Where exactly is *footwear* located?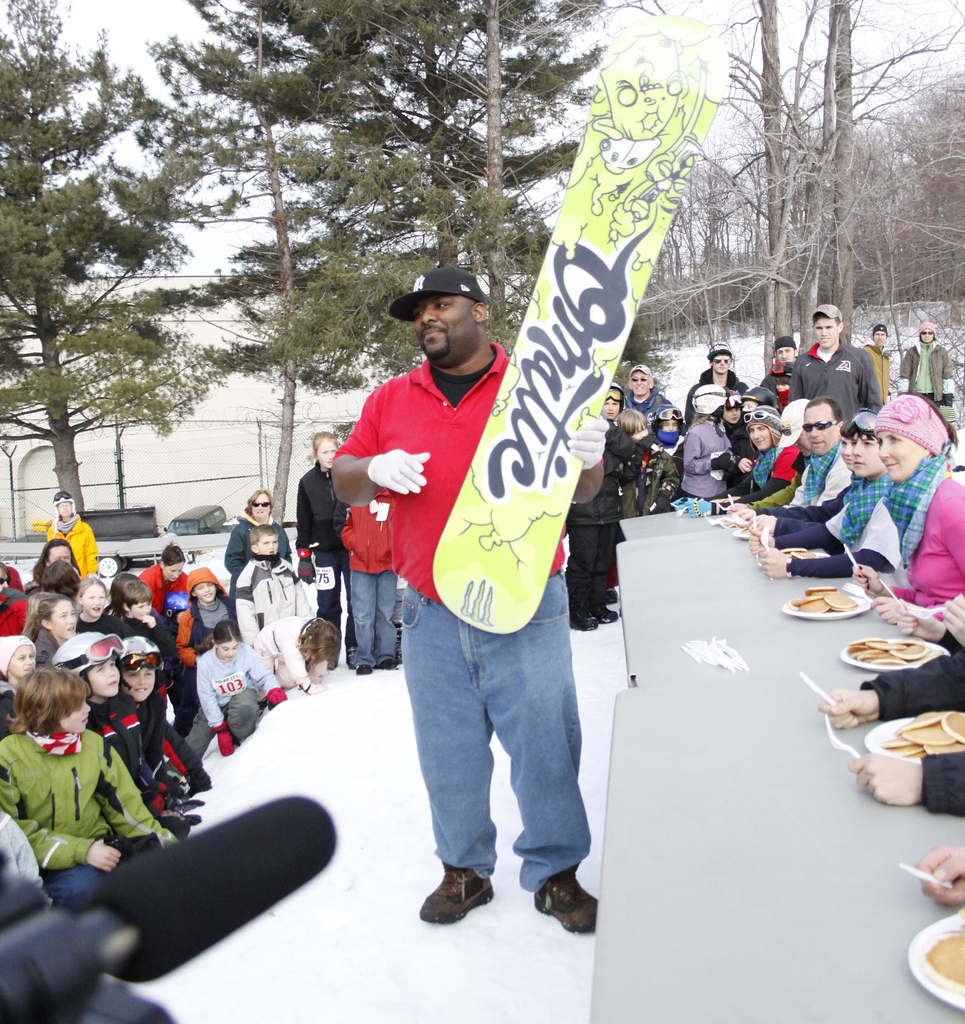
Its bounding box is l=606, t=591, r=620, b=603.
